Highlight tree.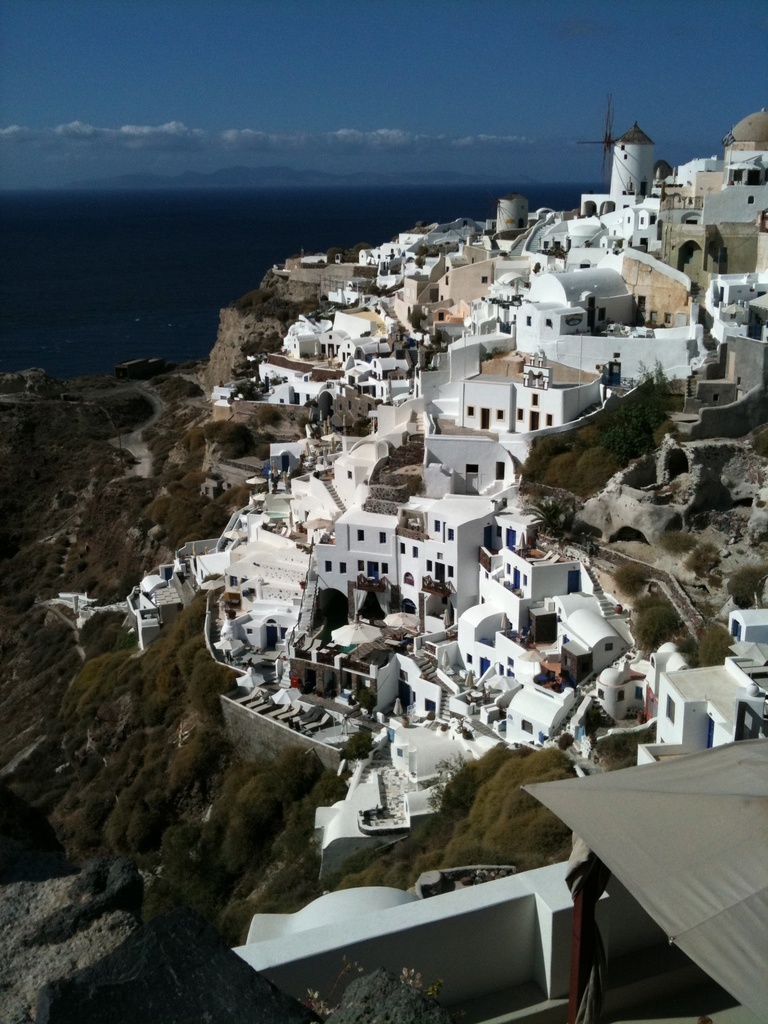
Highlighted region: [327, 744, 537, 895].
